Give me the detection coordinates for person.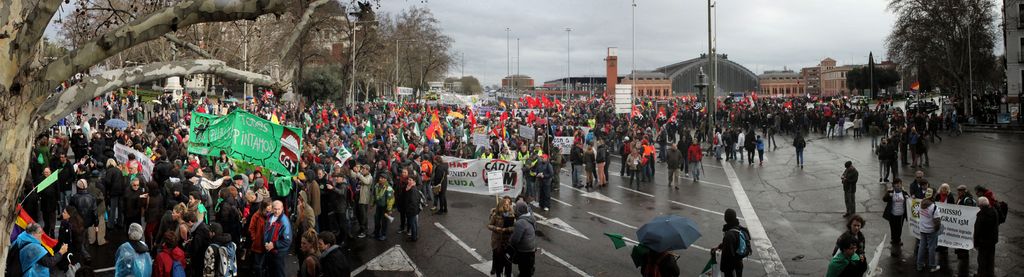
Rect(842, 158, 861, 220).
